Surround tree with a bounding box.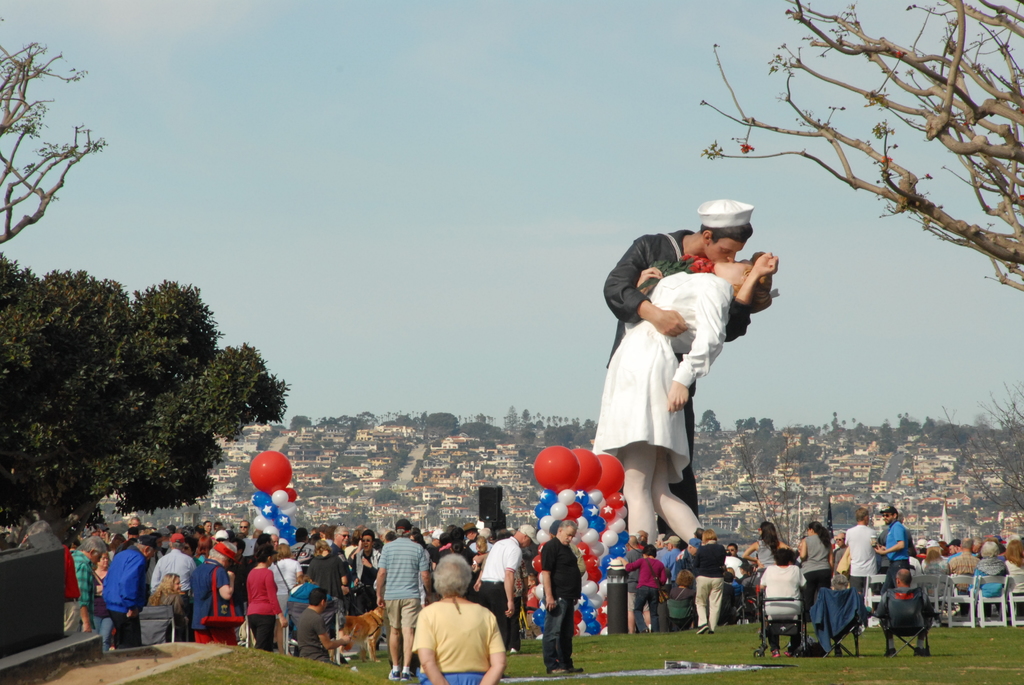
[0,29,108,242].
